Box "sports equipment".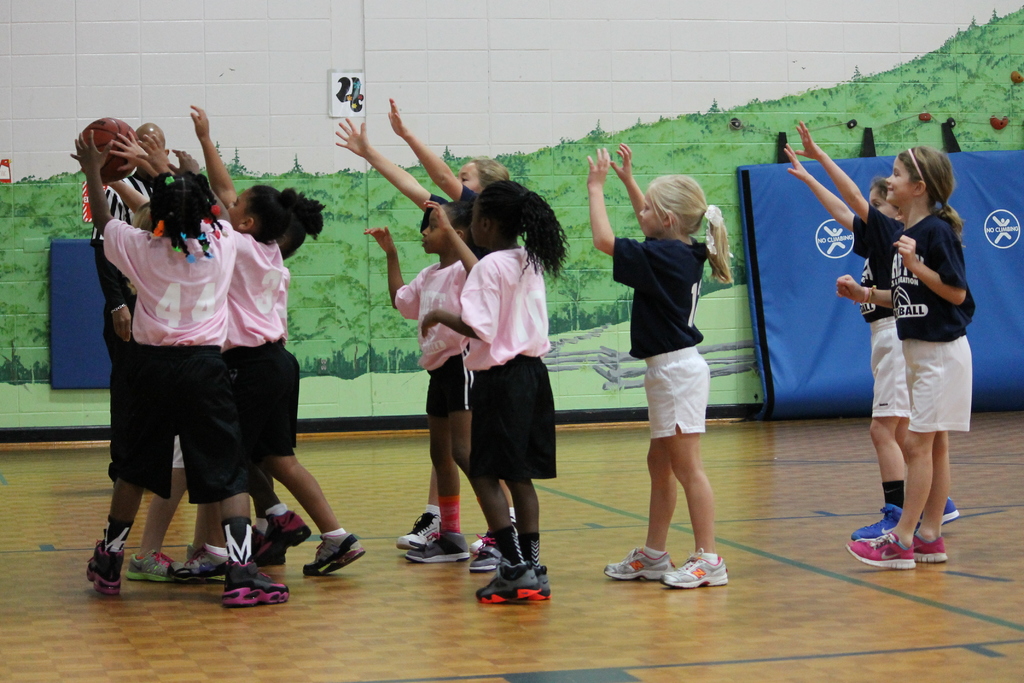
bbox(273, 264, 287, 339).
